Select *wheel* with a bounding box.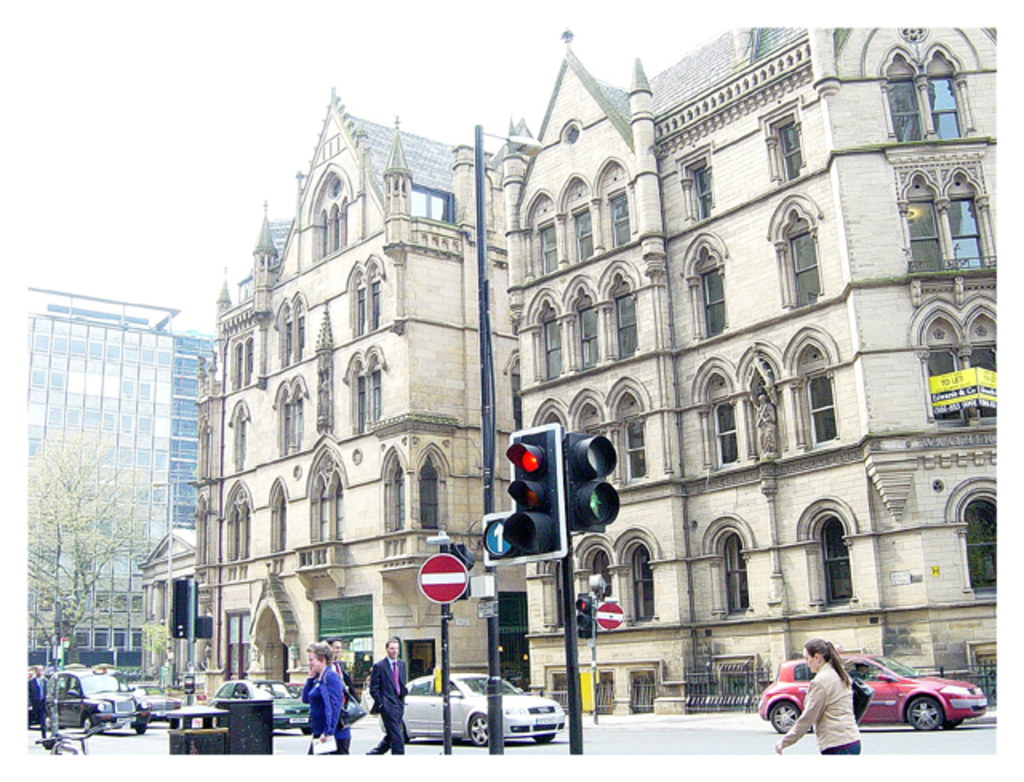
907/697/942/731.
